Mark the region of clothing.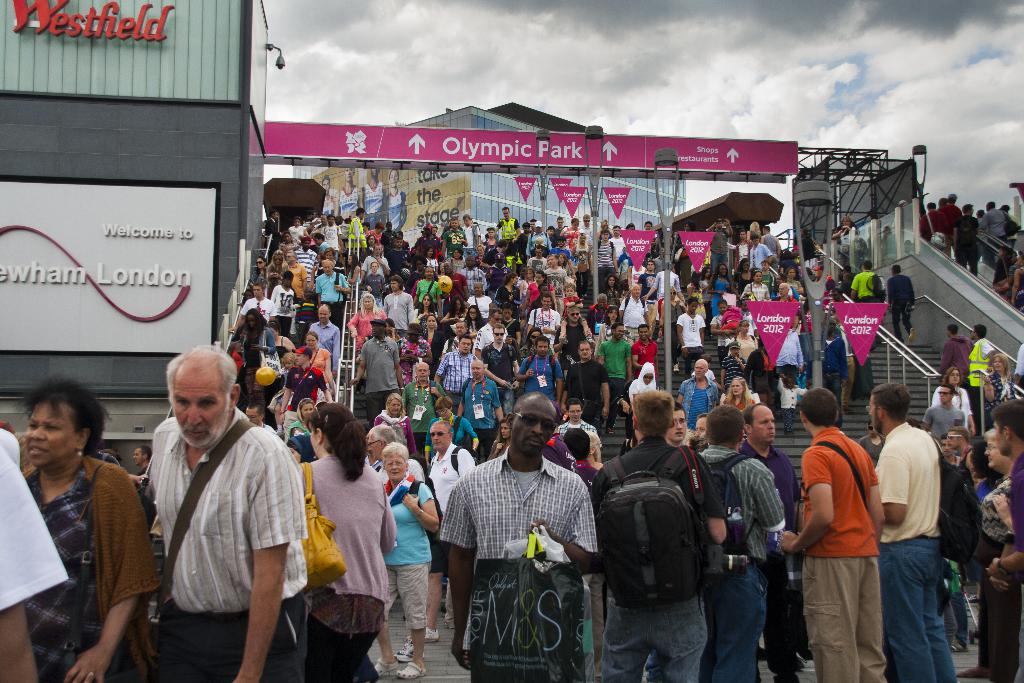
Region: (x1=308, y1=343, x2=337, y2=370).
